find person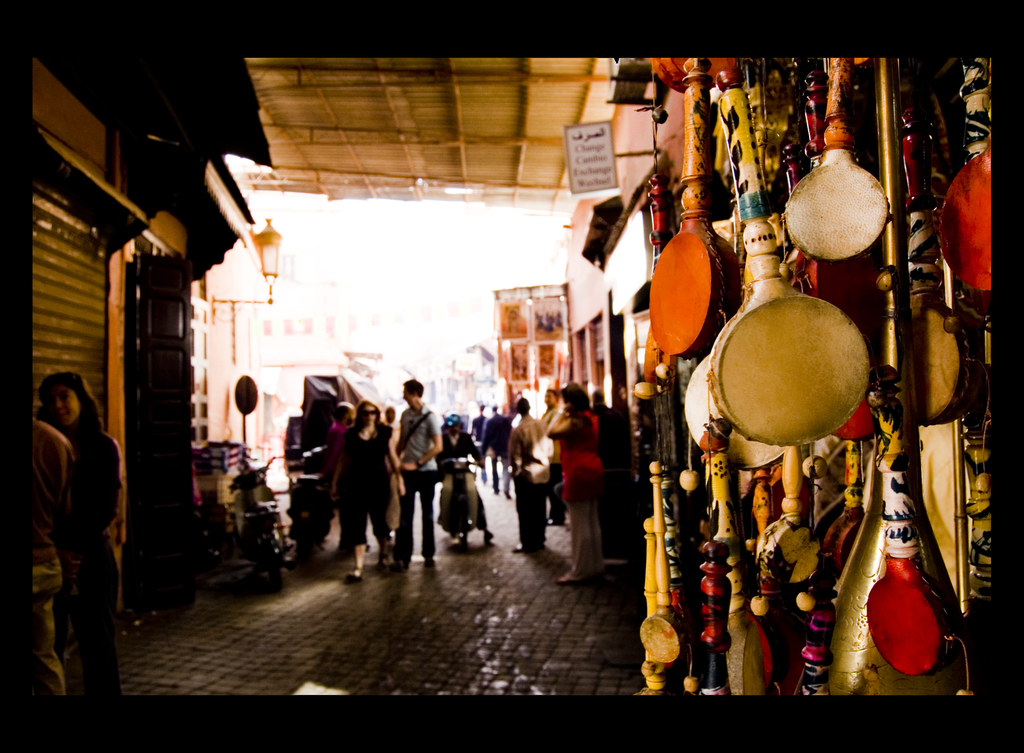
[left=536, top=385, right=561, bottom=535]
